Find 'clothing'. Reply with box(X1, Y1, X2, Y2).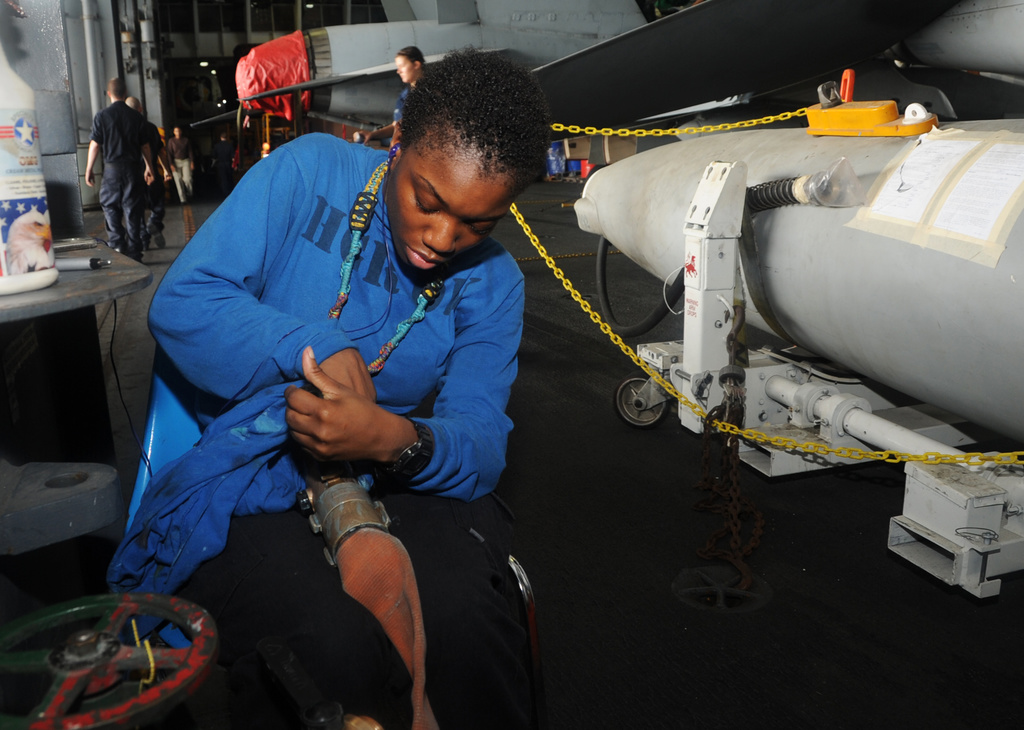
box(107, 137, 531, 609).
